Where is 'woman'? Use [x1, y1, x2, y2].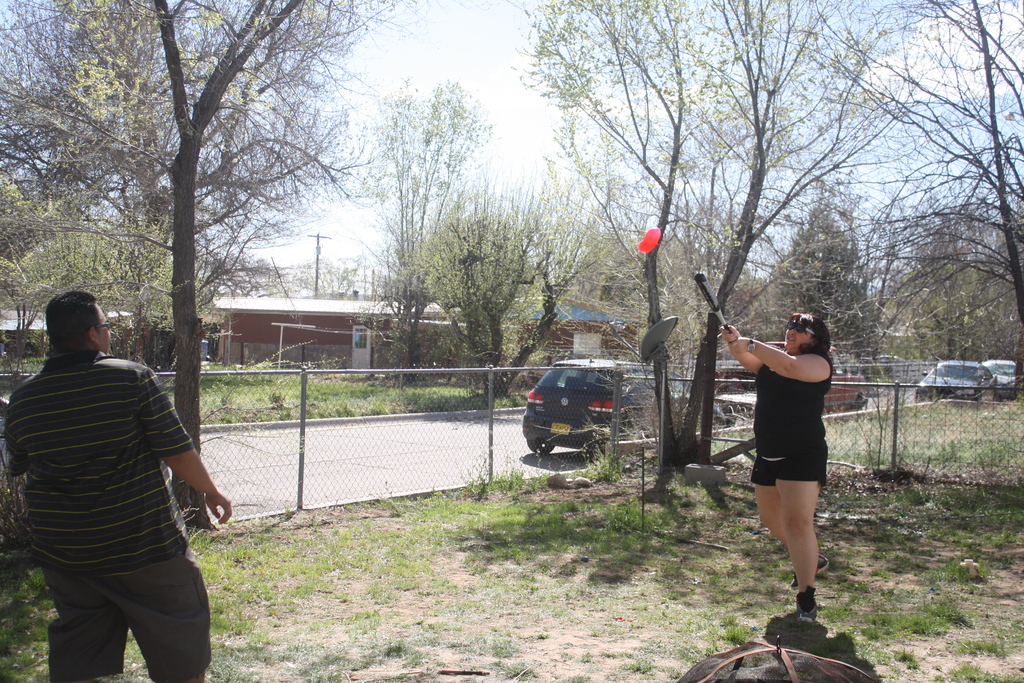
[718, 316, 856, 614].
